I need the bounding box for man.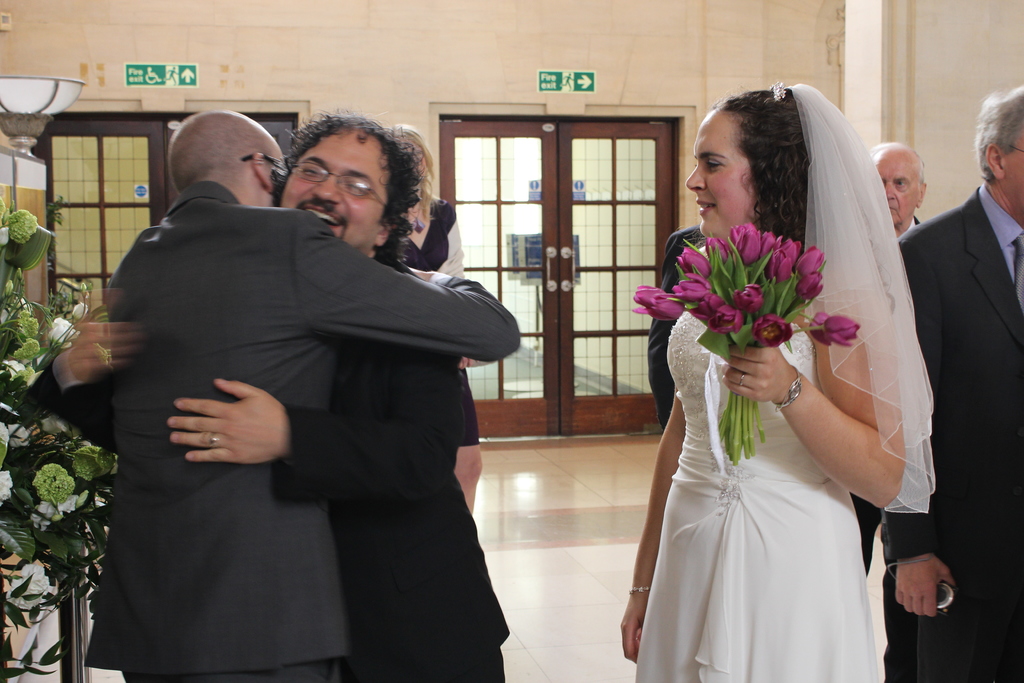
Here it is: select_region(881, 85, 1023, 682).
